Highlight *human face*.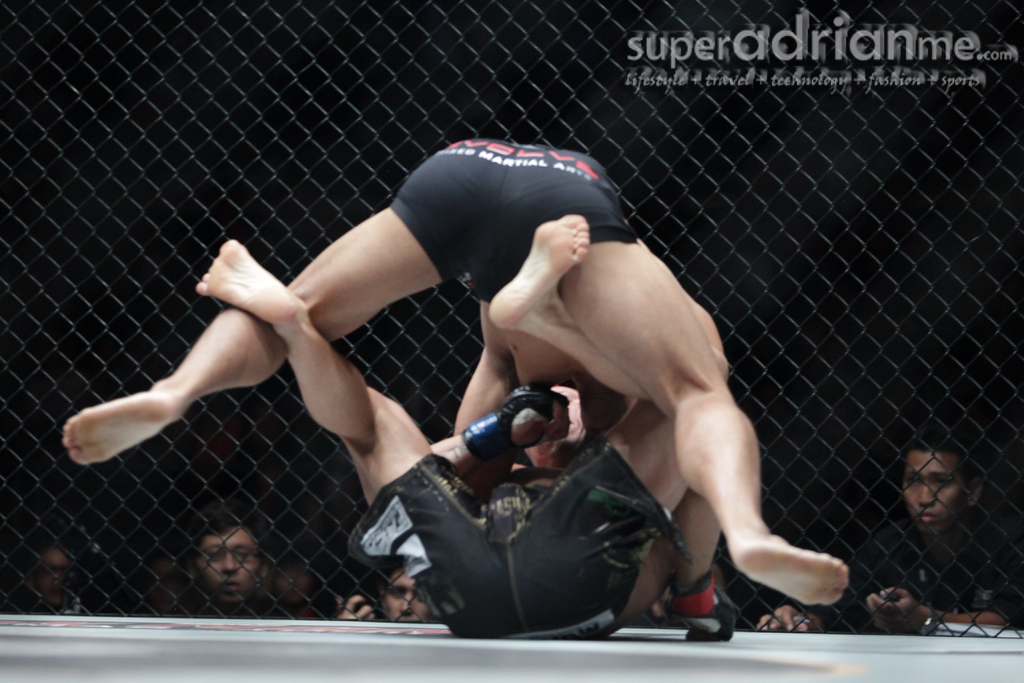
Highlighted region: 385 572 434 629.
